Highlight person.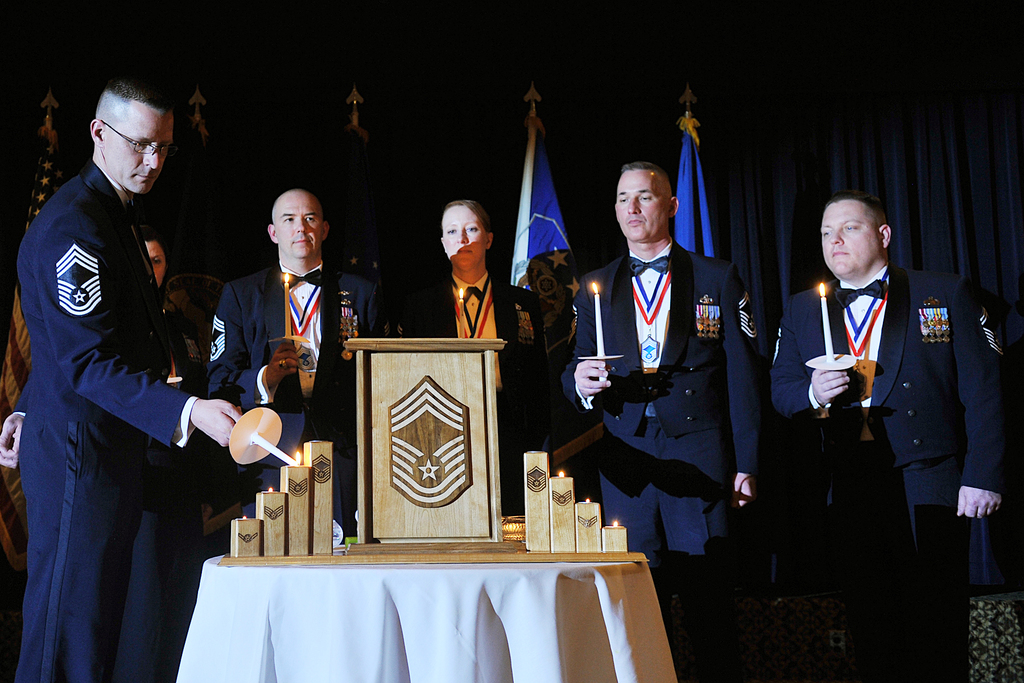
Highlighted region: {"x1": 207, "y1": 188, "x2": 391, "y2": 535}.
